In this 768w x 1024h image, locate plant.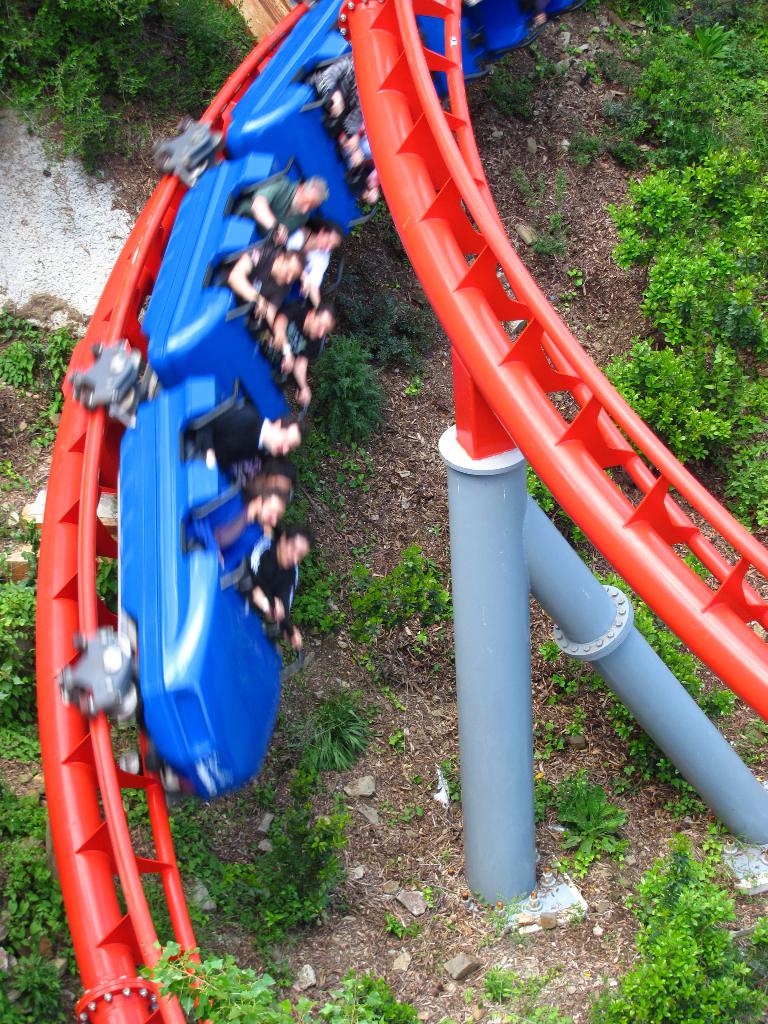
Bounding box: [536,771,560,829].
